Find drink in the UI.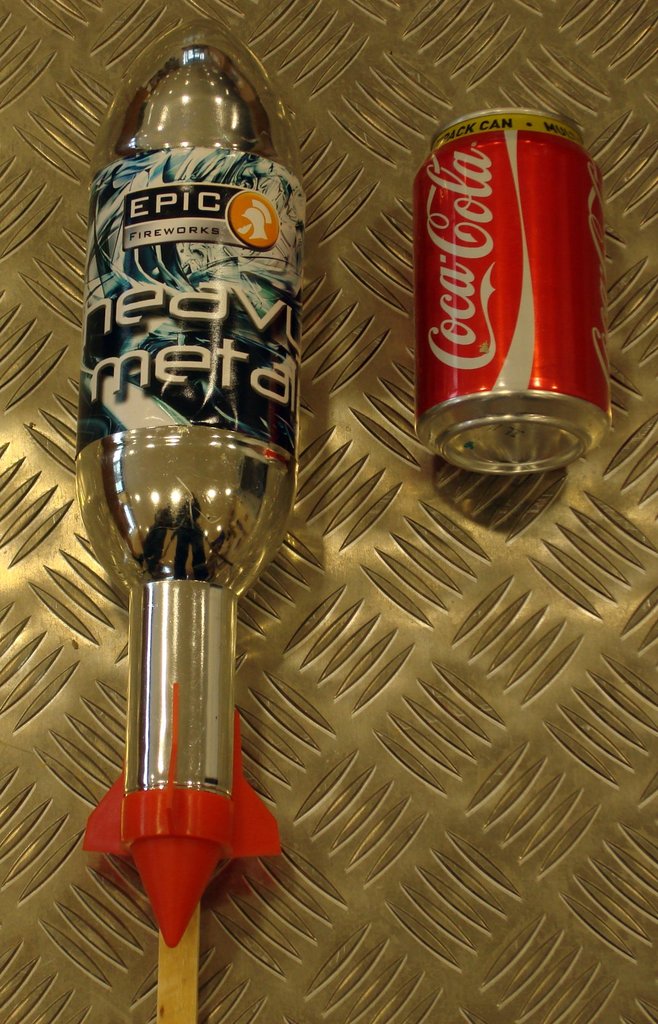
UI element at crop(415, 84, 607, 466).
